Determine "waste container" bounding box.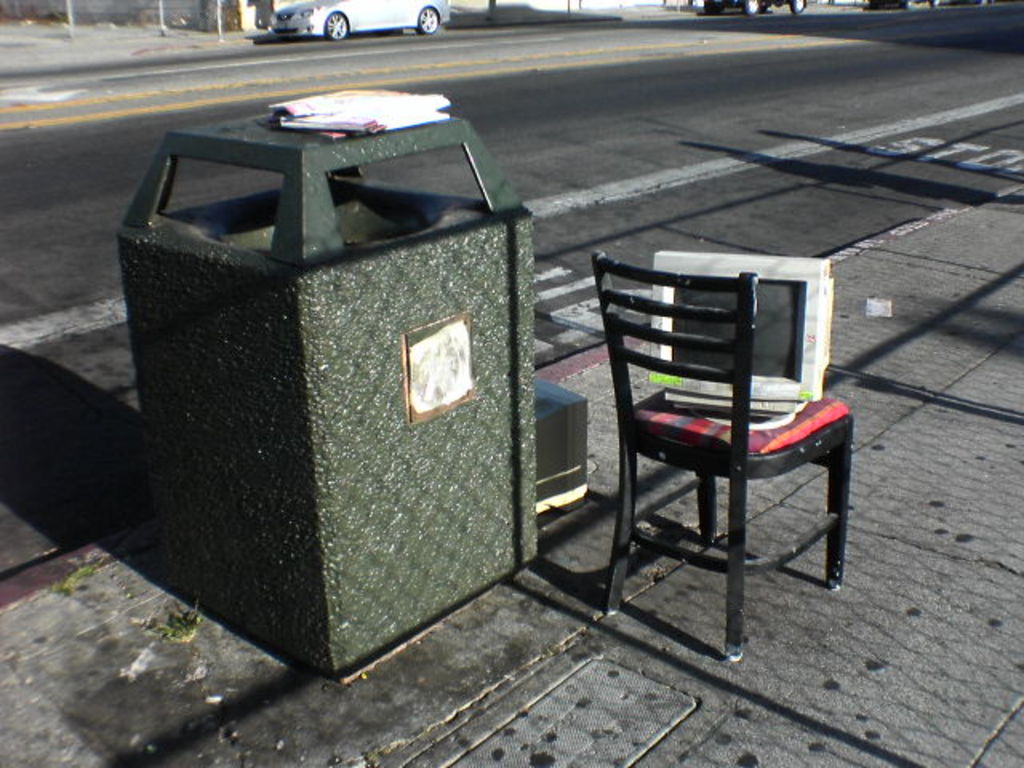
Determined: Rect(109, 90, 536, 678).
